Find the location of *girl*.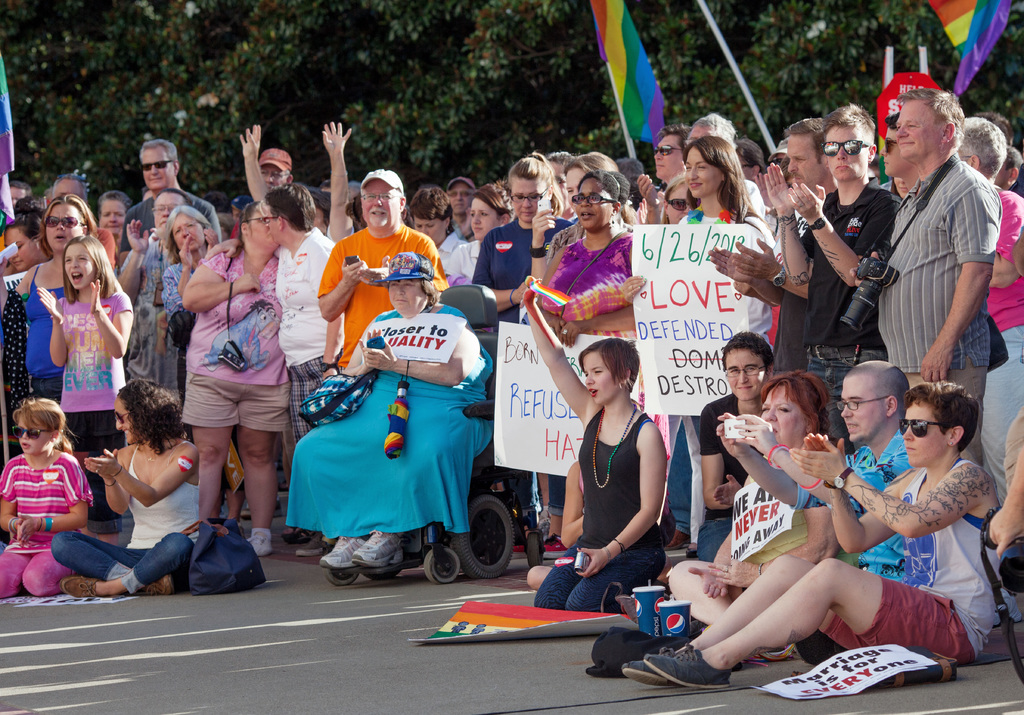
Location: detection(473, 149, 575, 558).
